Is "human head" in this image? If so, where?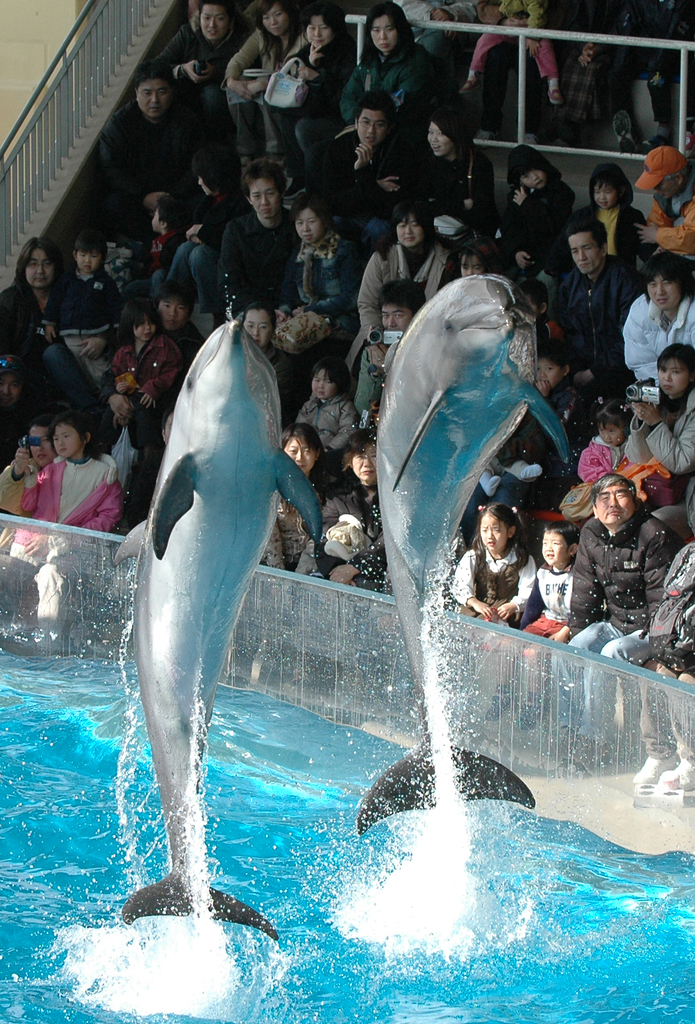
Yes, at <region>69, 230, 109, 273</region>.
